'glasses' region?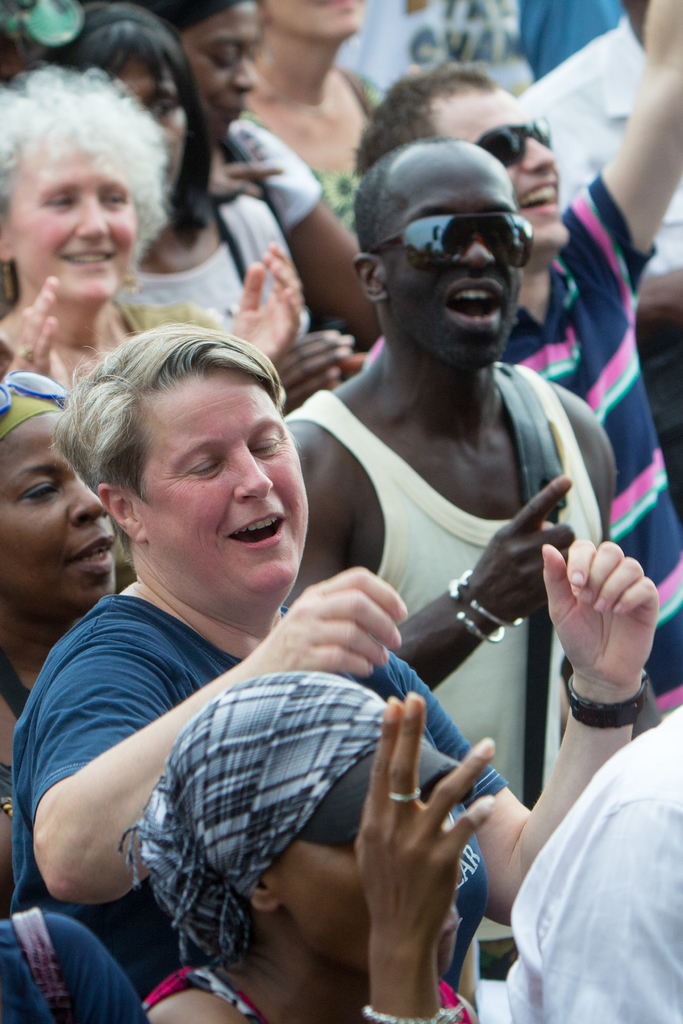
(x1=377, y1=212, x2=540, y2=259)
